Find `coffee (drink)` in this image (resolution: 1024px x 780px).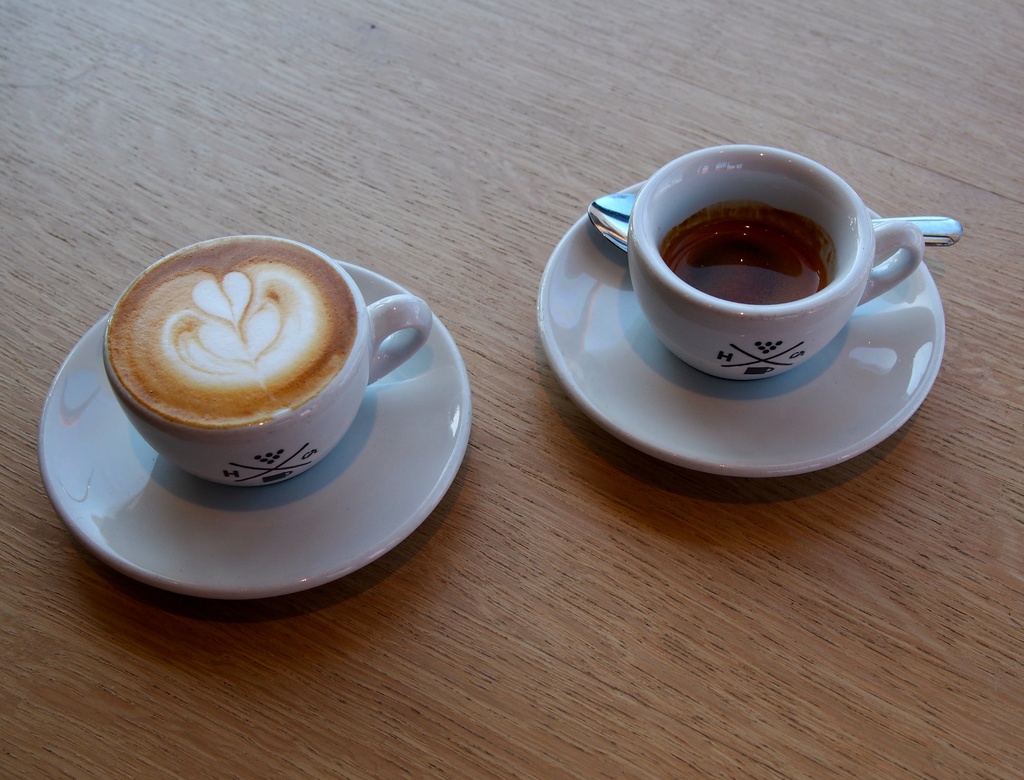
(left=113, top=260, right=384, bottom=505).
